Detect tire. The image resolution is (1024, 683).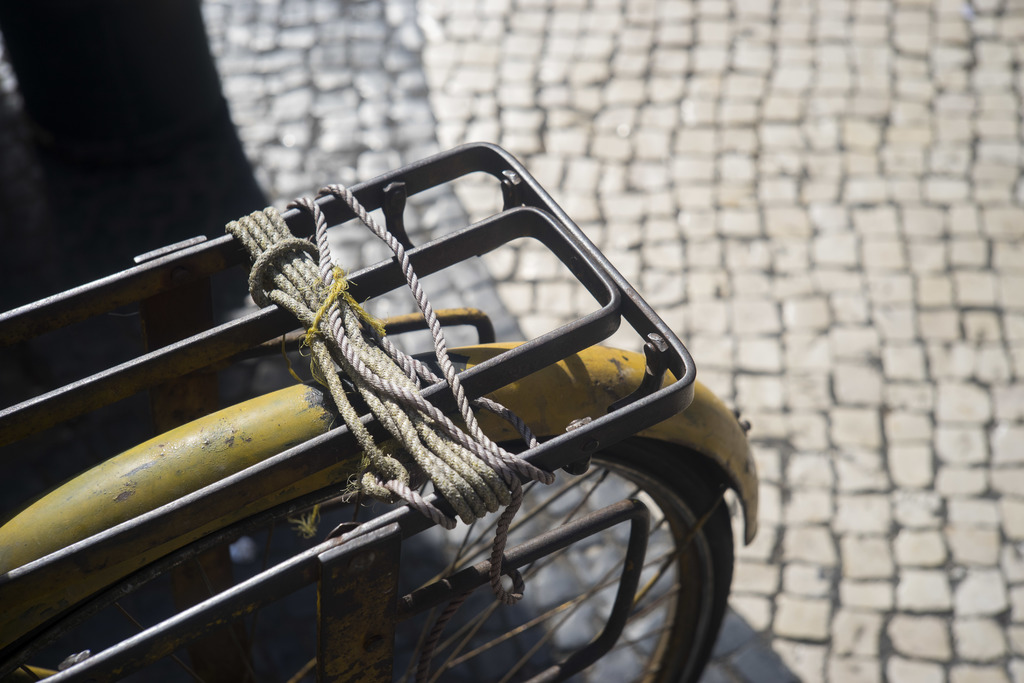
0, 482, 735, 682.
